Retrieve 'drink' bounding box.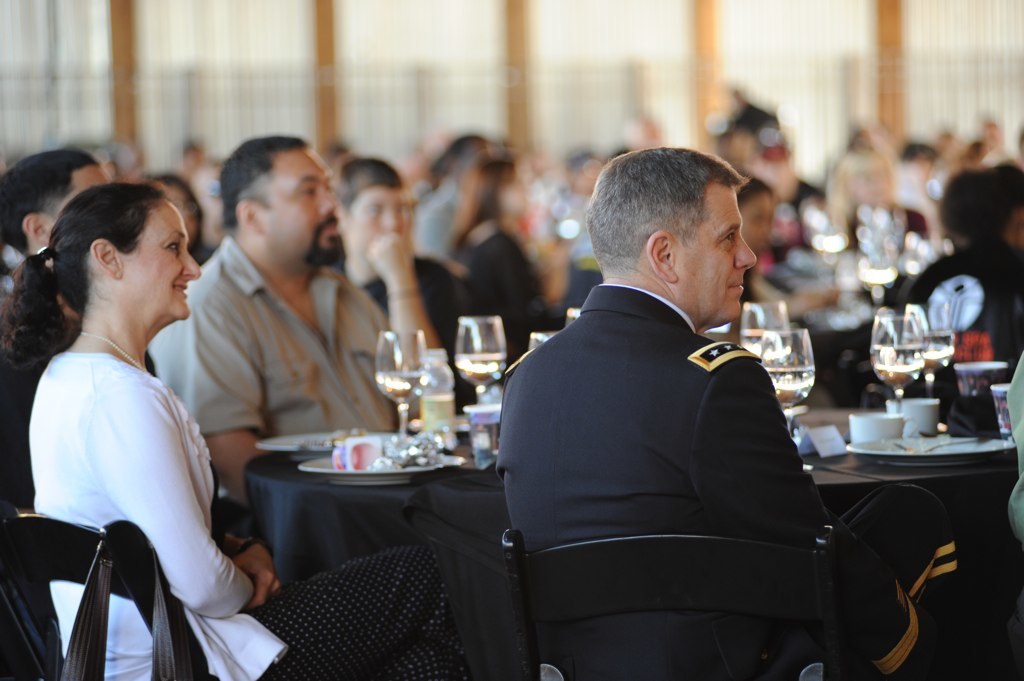
Bounding box: <region>376, 373, 429, 404</region>.
